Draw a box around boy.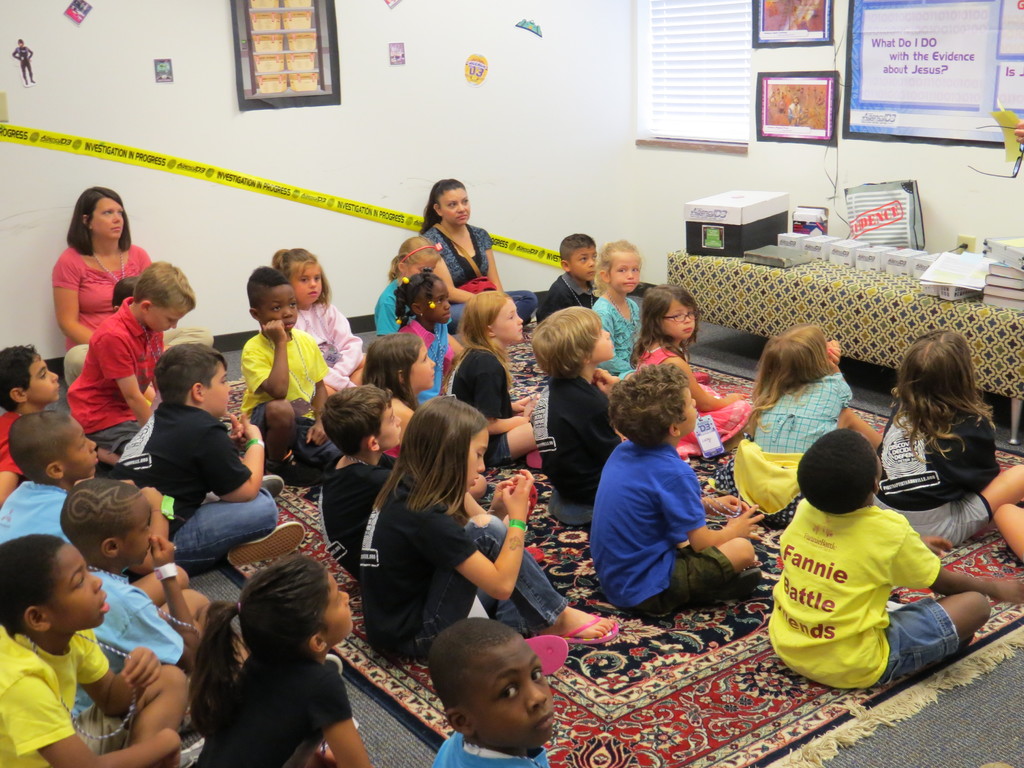
[589,360,765,610].
